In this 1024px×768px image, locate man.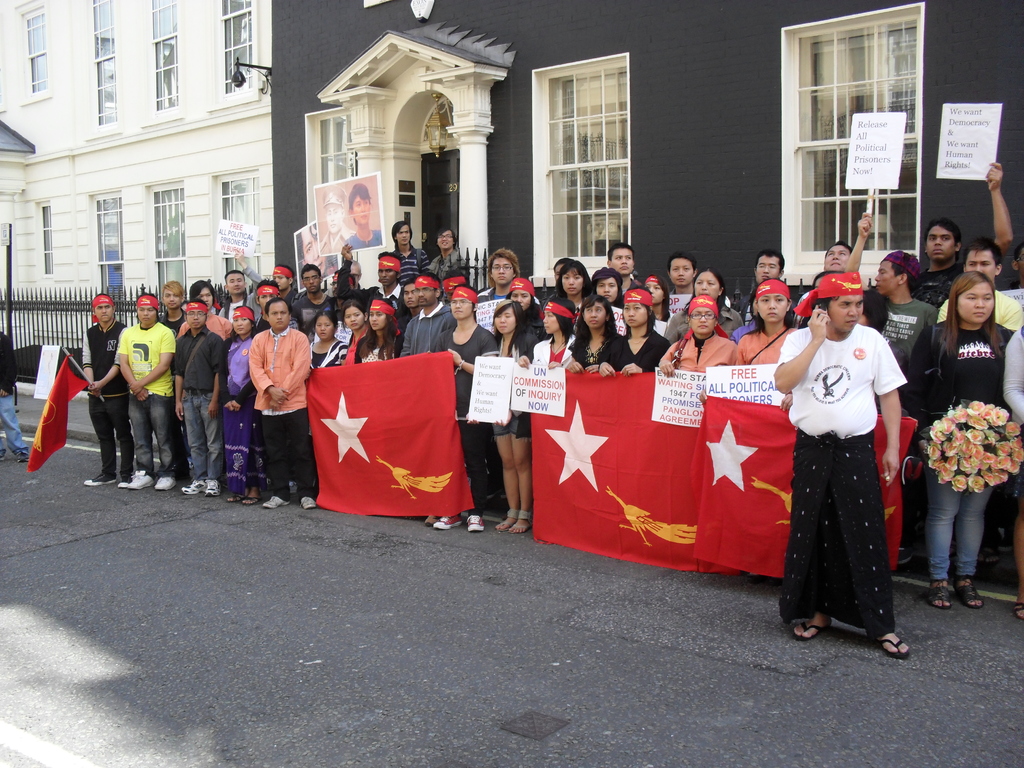
Bounding box: [left=776, top=266, right=921, bottom=653].
